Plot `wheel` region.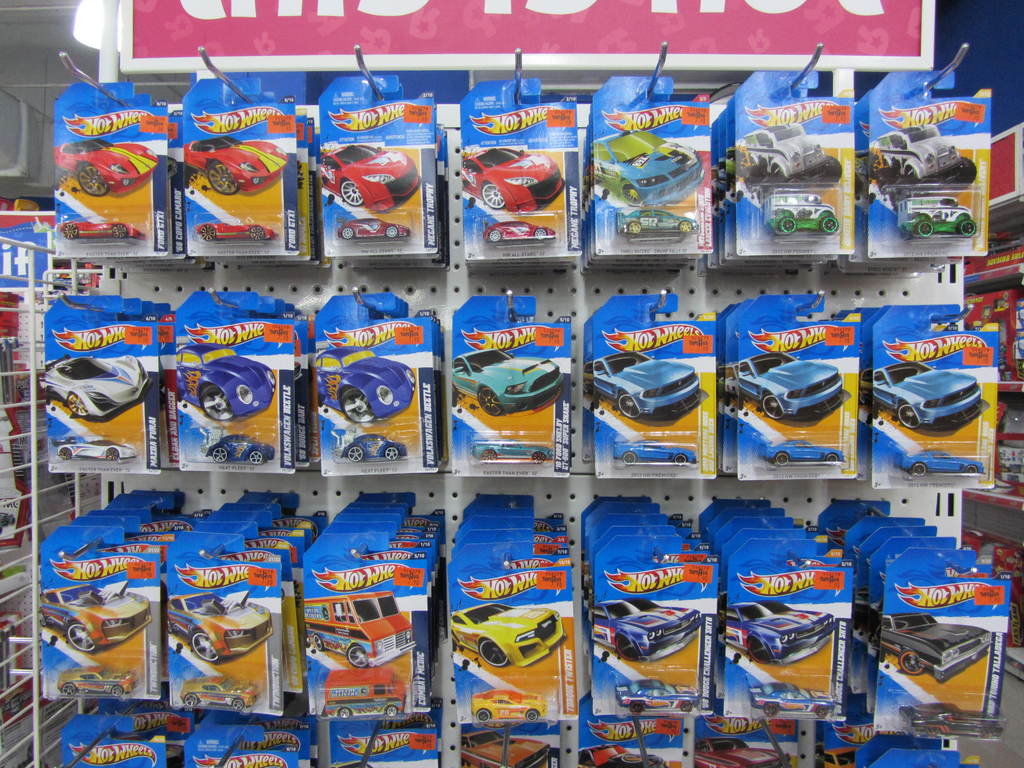
Plotted at locate(532, 452, 542, 461).
